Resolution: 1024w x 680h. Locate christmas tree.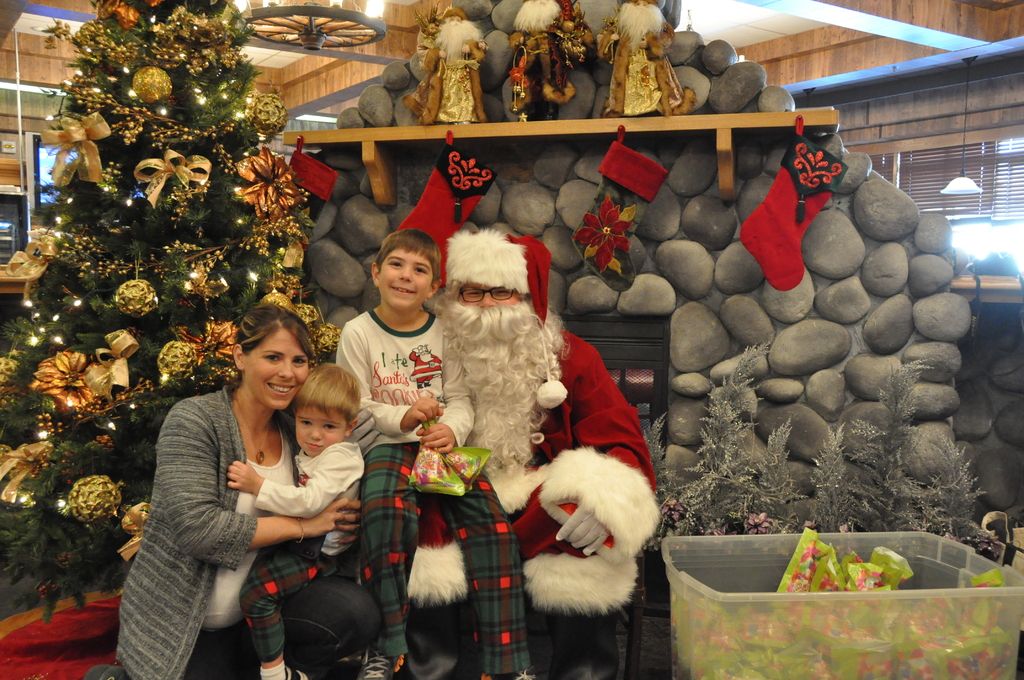
box(0, 0, 365, 652).
